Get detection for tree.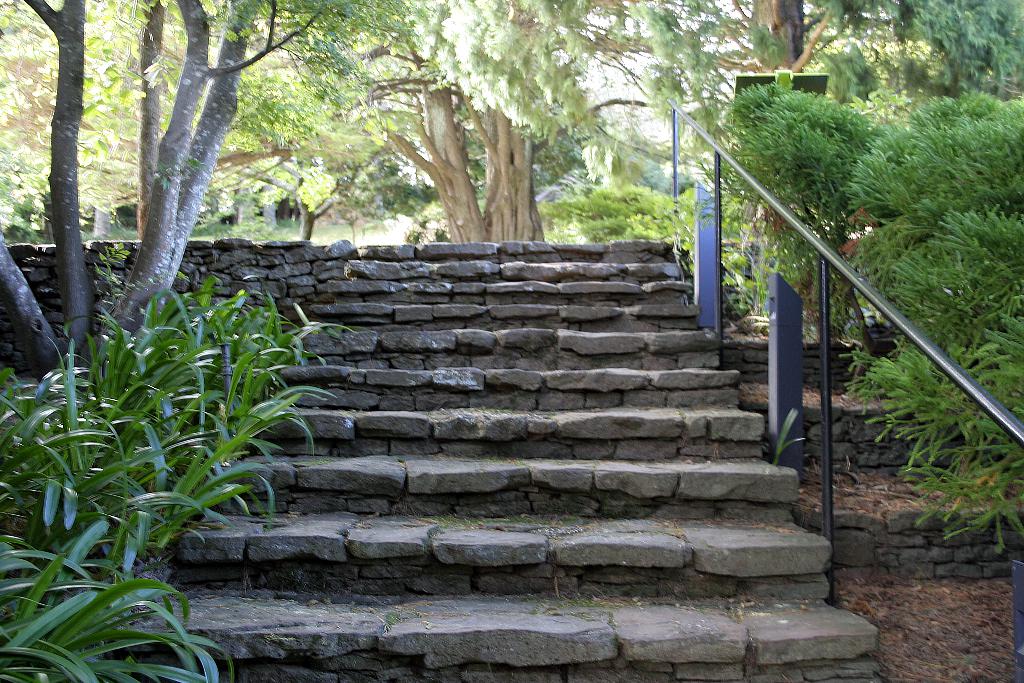
Detection: x1=664, y1=0, x2=1023, y2=219.
